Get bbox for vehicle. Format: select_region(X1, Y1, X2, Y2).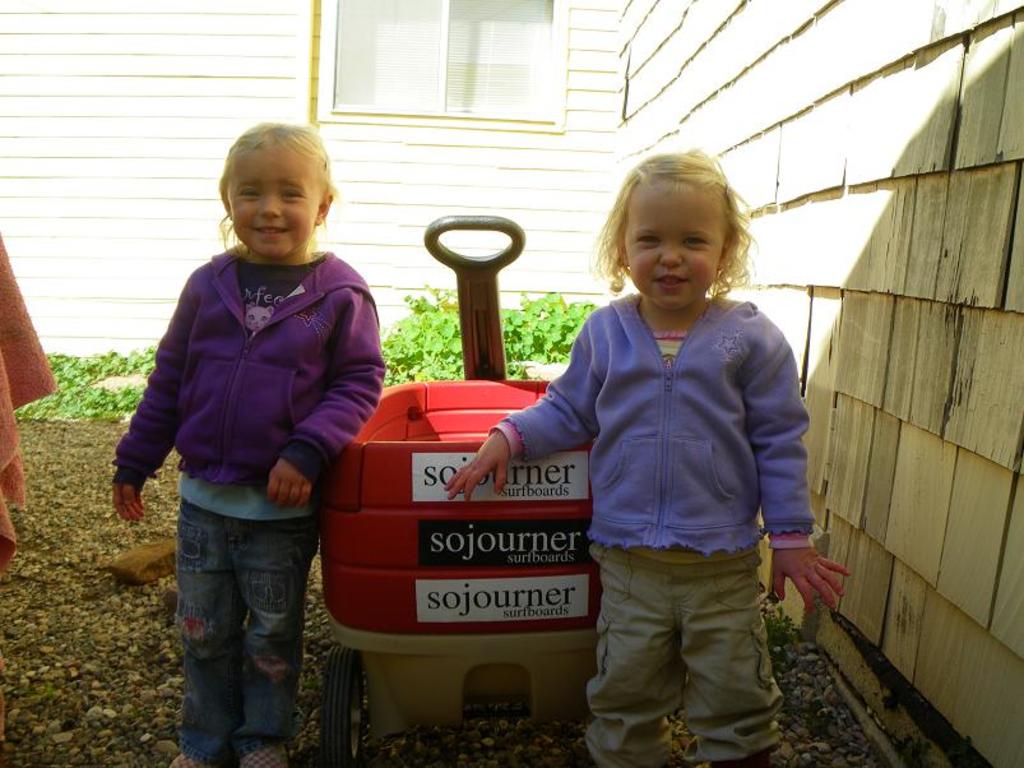
select_region(306, 209, 599, 767).
